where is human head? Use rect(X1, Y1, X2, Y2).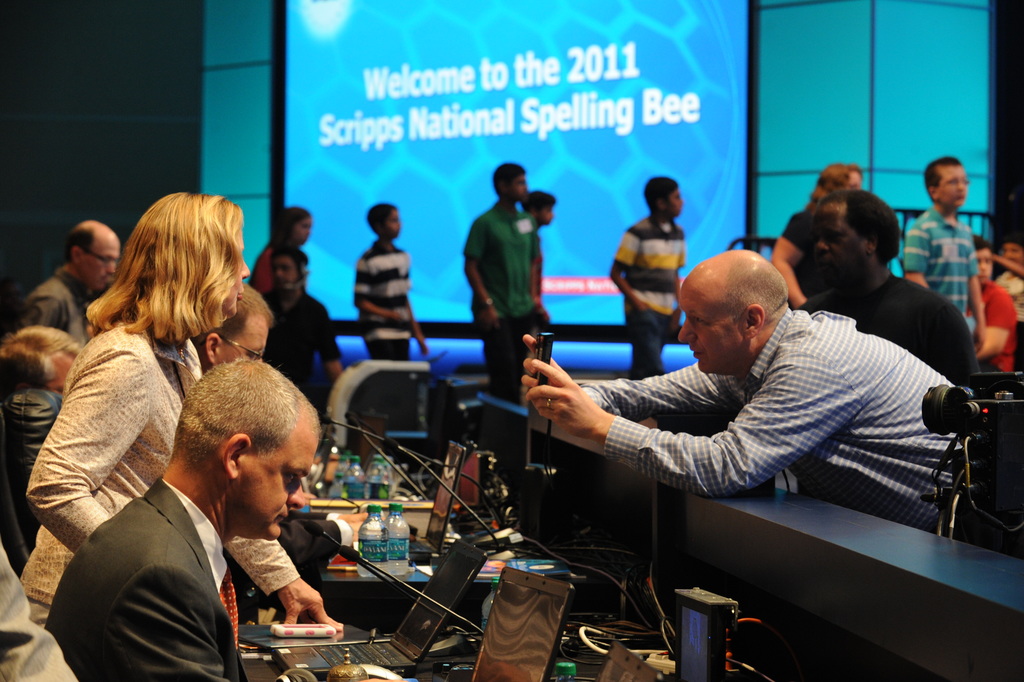
rect(179, 357, 323, 543).
